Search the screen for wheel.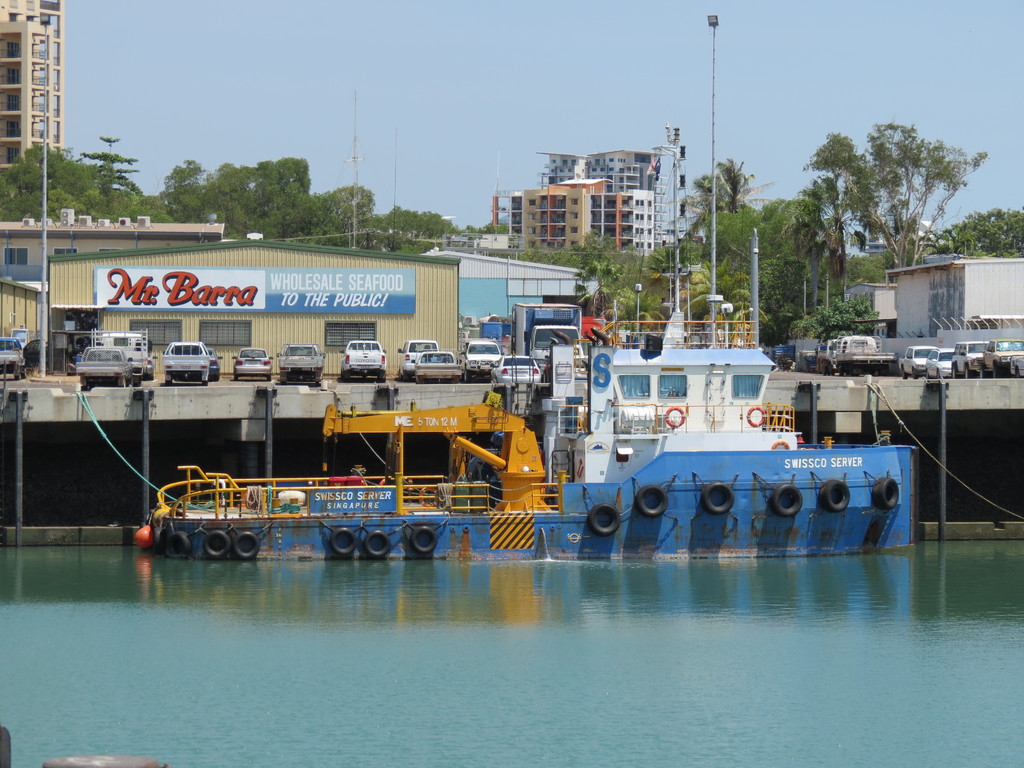
Found at (16, 368, 28, 379).
